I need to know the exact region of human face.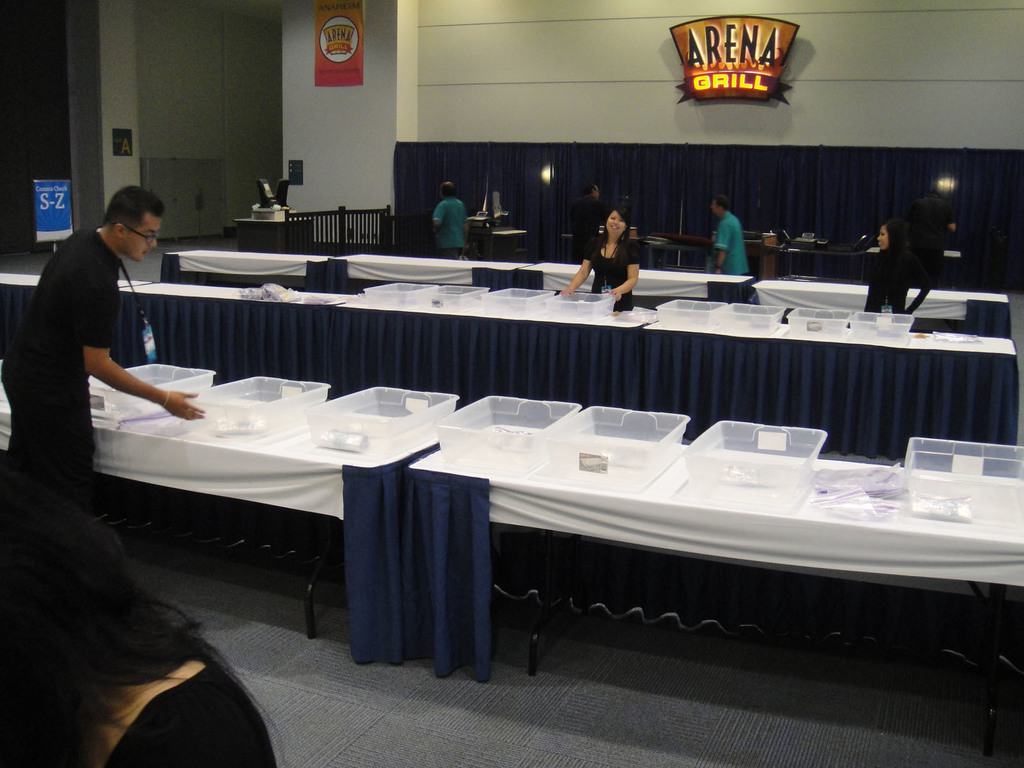
Region: [877, 223, 890, 250].
